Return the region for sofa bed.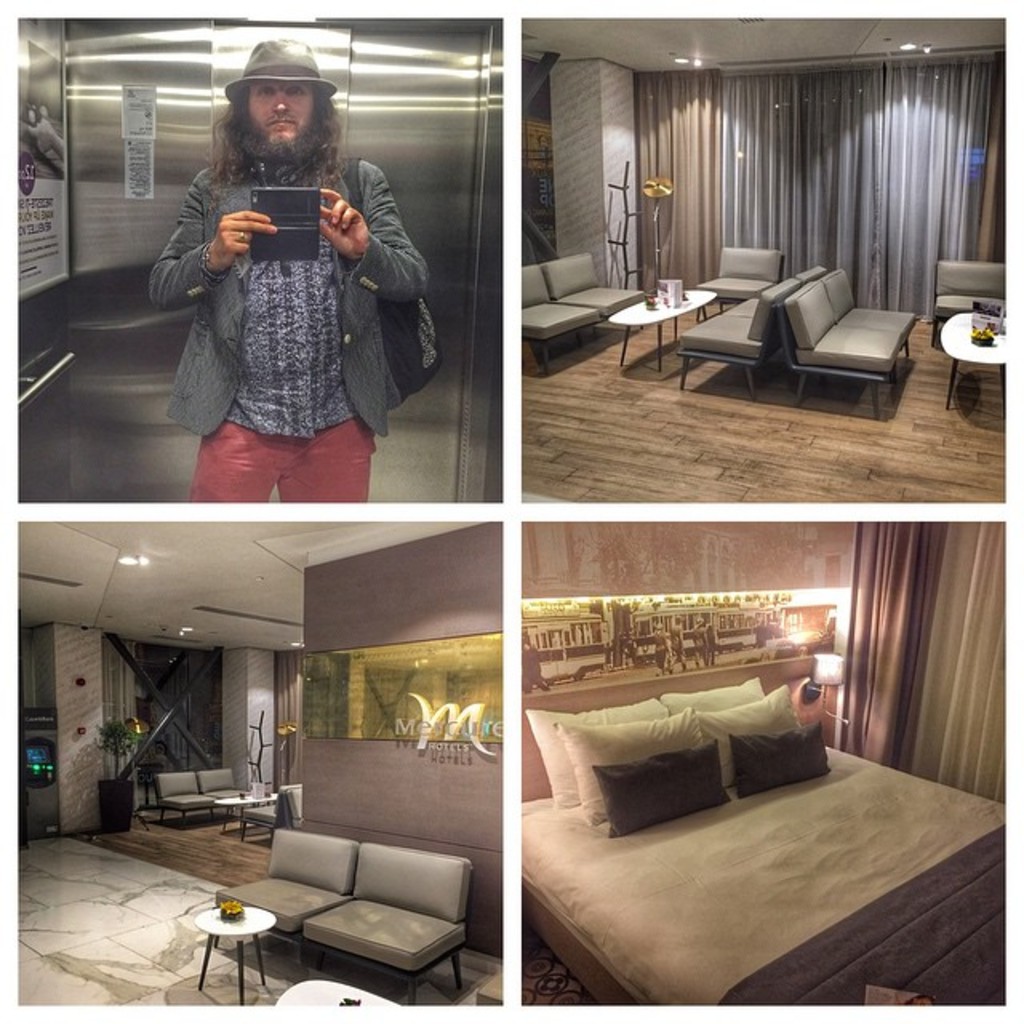
select_region(509, 254, 651, 363).
